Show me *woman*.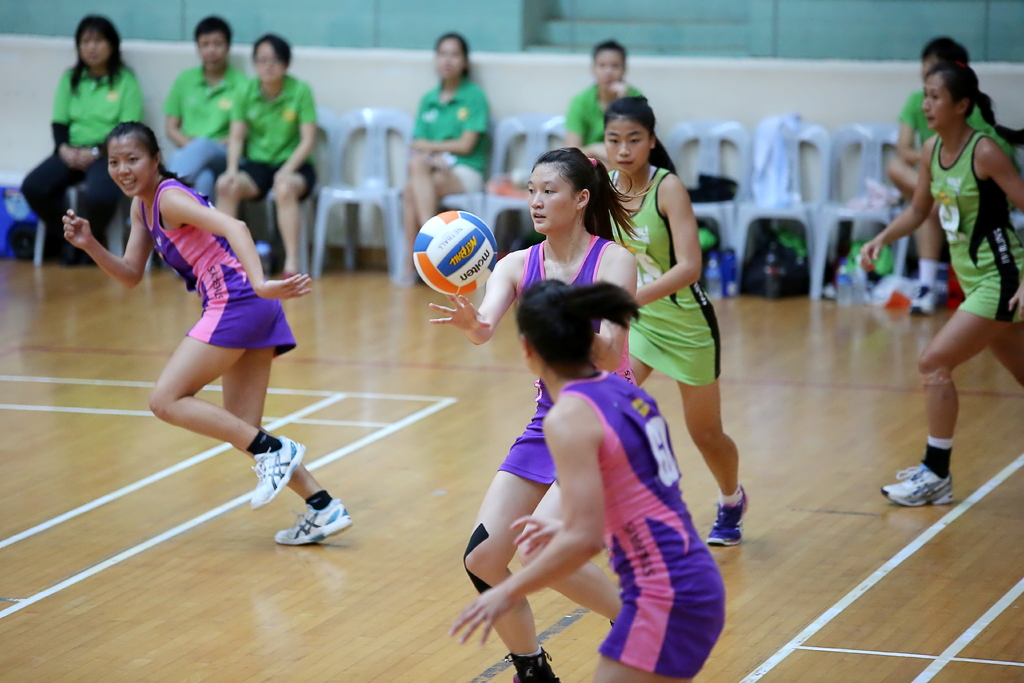
*woman* is here: select_region(19, 13, 141, 265).
